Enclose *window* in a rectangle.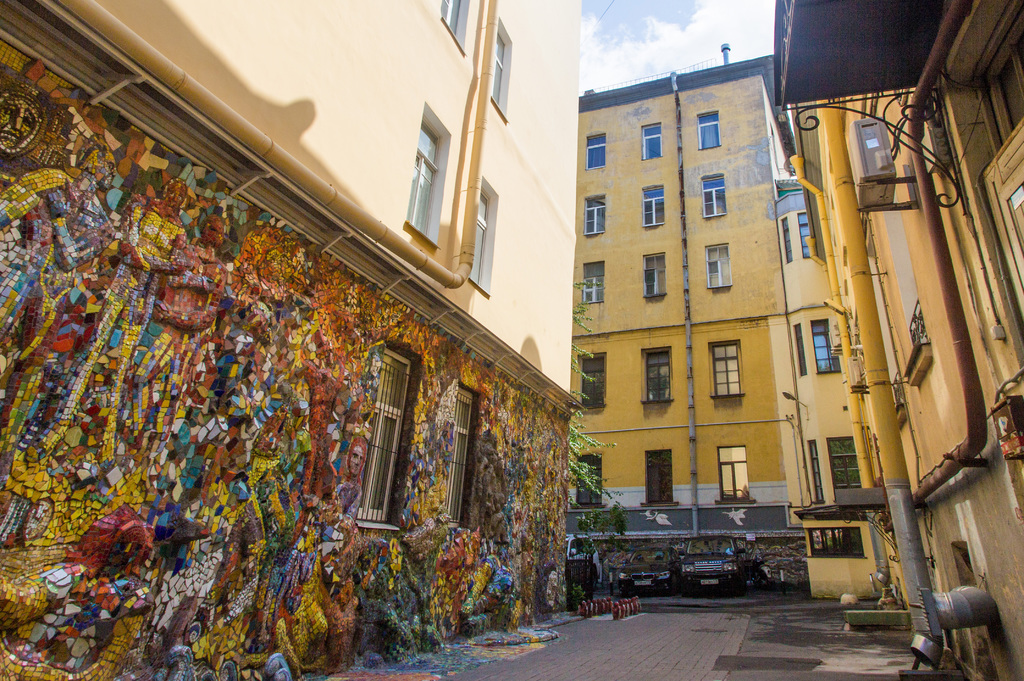
x1=472 y1=172 x2=498 y2=296.
